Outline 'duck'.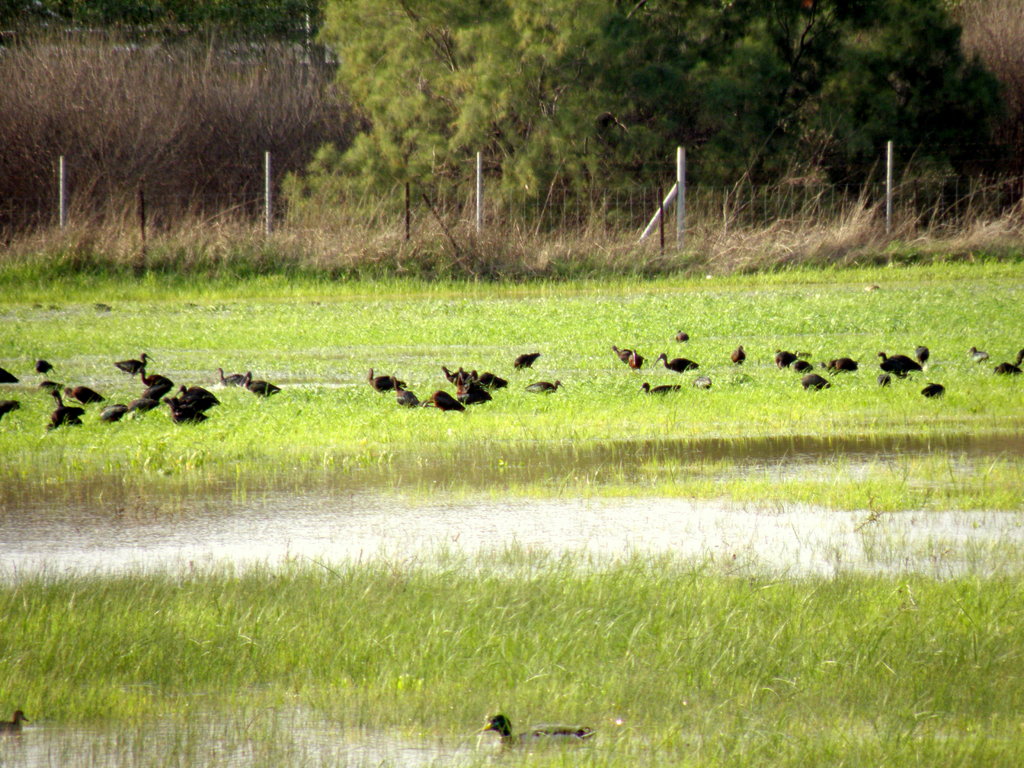
Outline: 45:397:89:433.
